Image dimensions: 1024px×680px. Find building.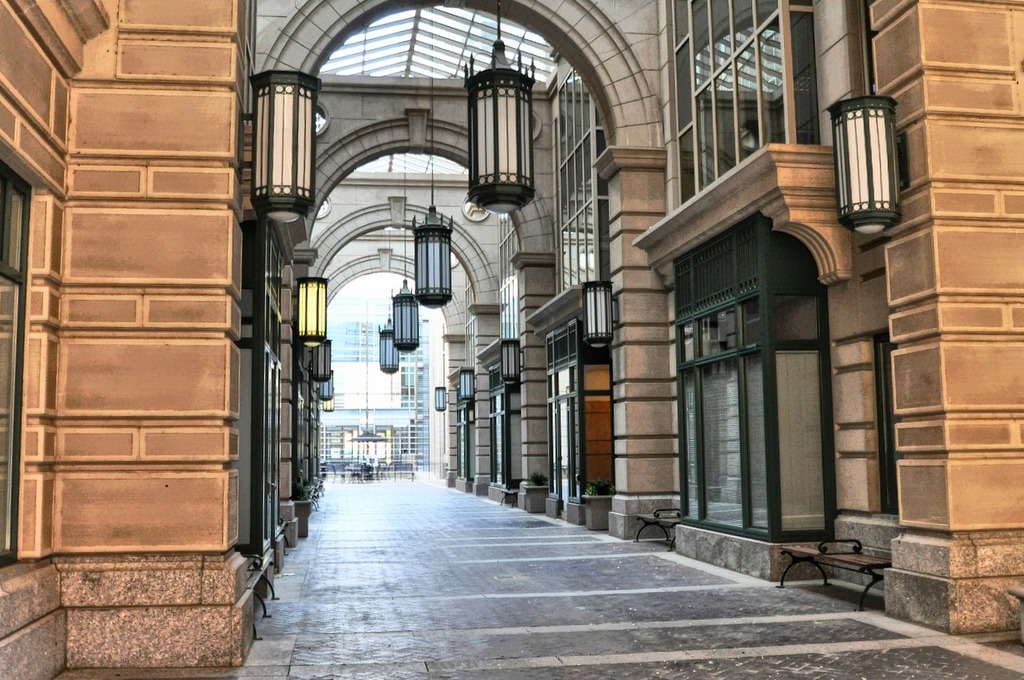
326:275:439:473.
